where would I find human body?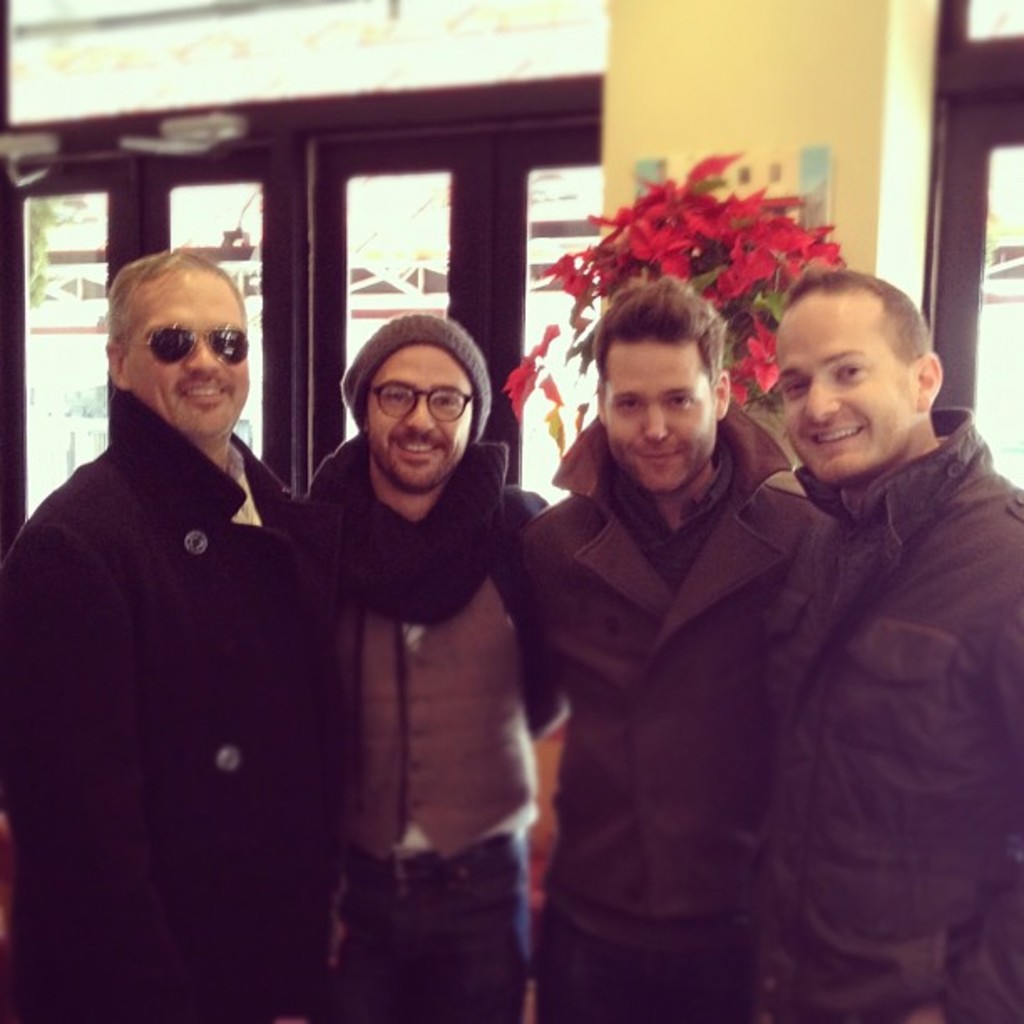
At detection(499, 274, 855, 1022).
